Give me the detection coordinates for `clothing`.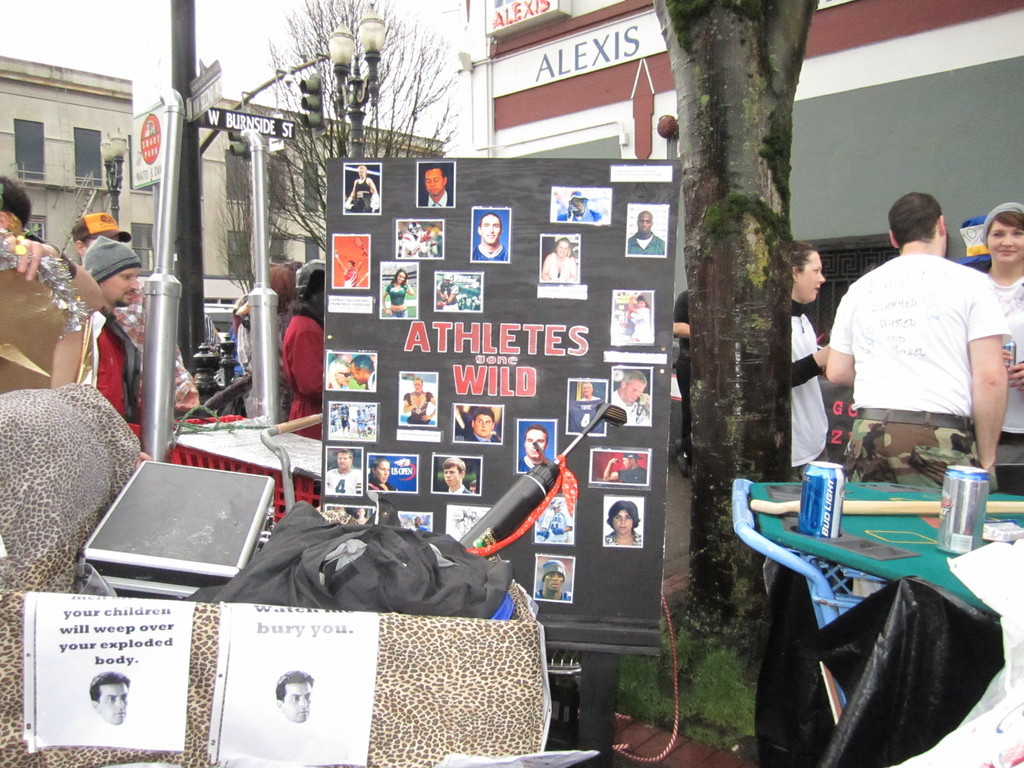
{"x1": 344, "y1": 268, "x2": 357, "y2": 286}.
